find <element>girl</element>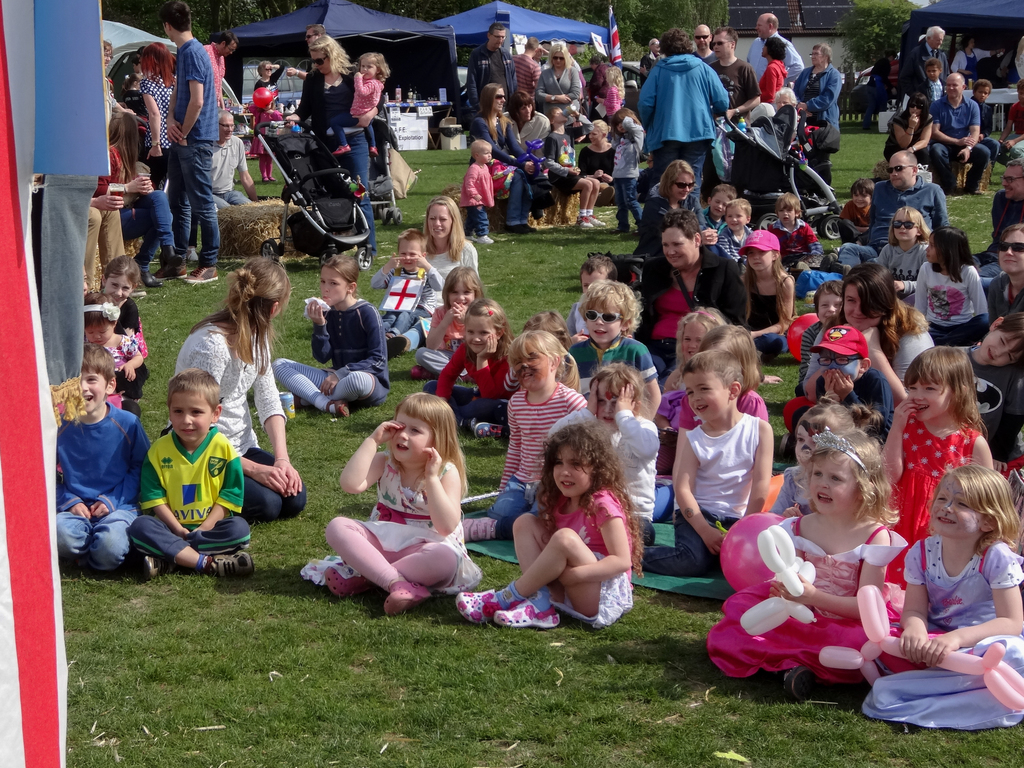
l=82, t=290, r=144, b=397
